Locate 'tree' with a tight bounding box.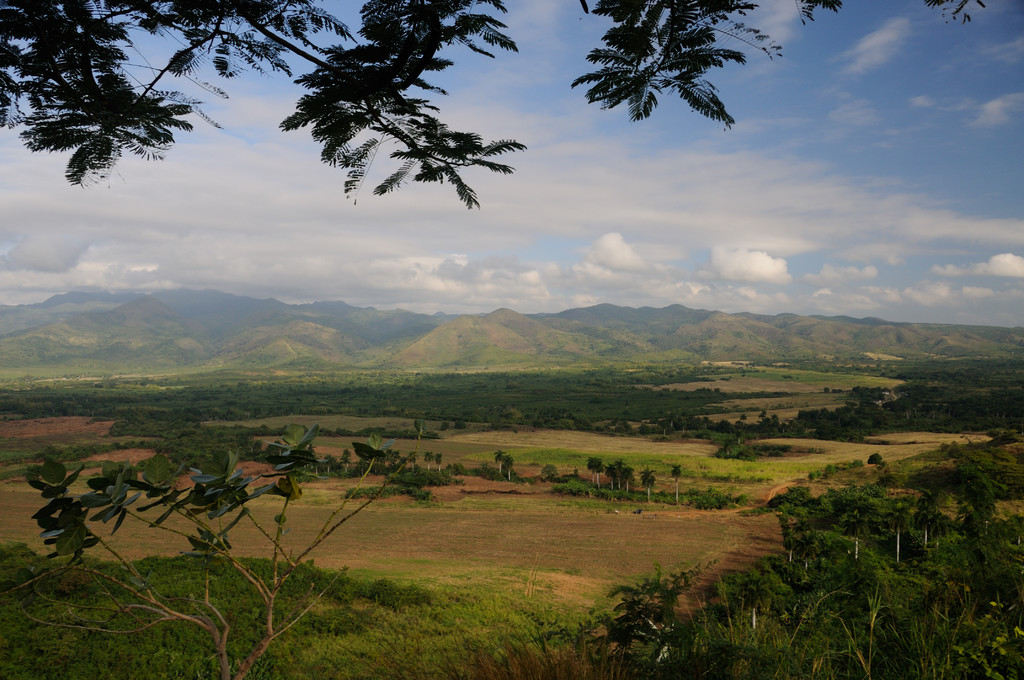
<box>13,419,447,679</box>.
